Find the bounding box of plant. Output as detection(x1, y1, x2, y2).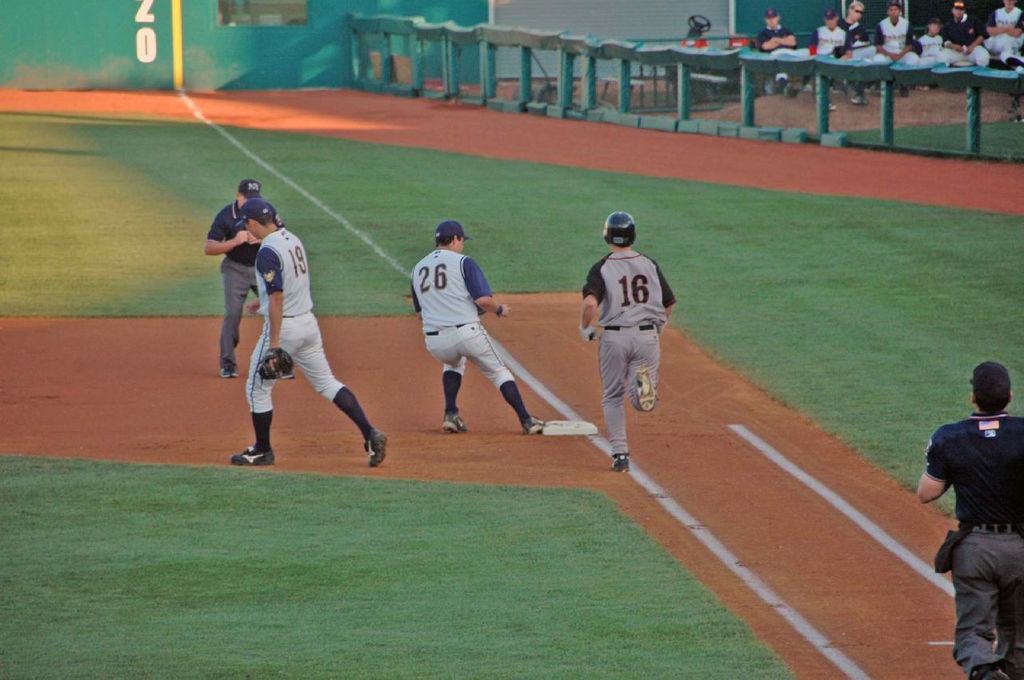
detection(0, 446, 814, 679).
